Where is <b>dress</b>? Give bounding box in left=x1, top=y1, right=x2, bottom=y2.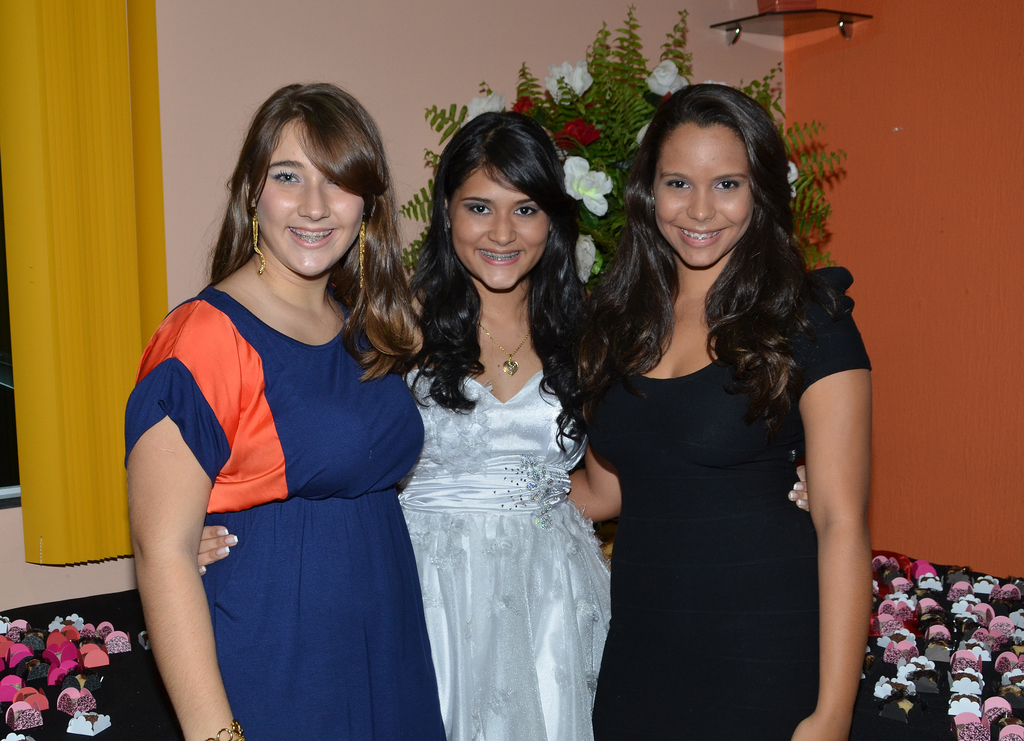
left=122, top=291, right=431, bottom=740.
